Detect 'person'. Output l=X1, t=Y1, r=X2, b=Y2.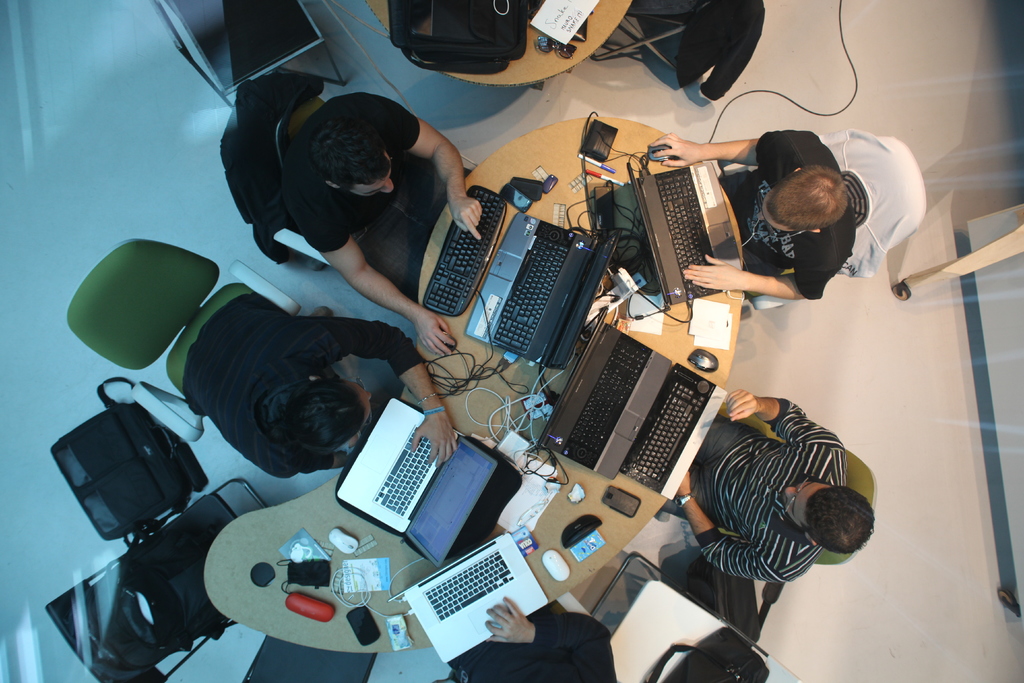
l=447, t=597, r=620, b=682.
